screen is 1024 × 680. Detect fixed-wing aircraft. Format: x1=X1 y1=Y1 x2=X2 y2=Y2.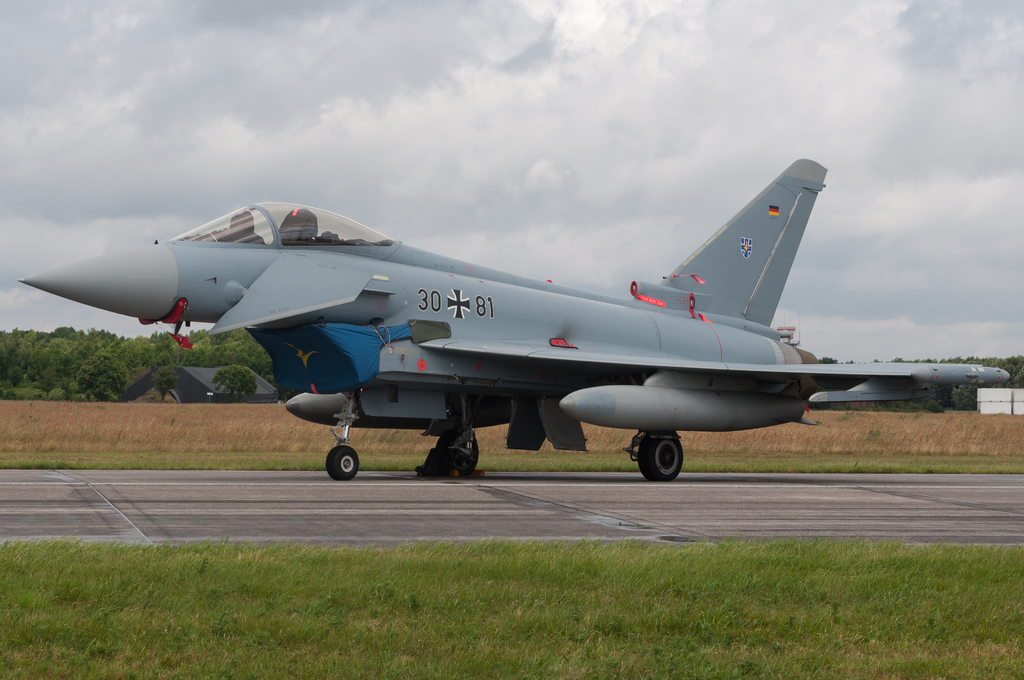
x1=15 y1=157 x2=1010 y2=487.
